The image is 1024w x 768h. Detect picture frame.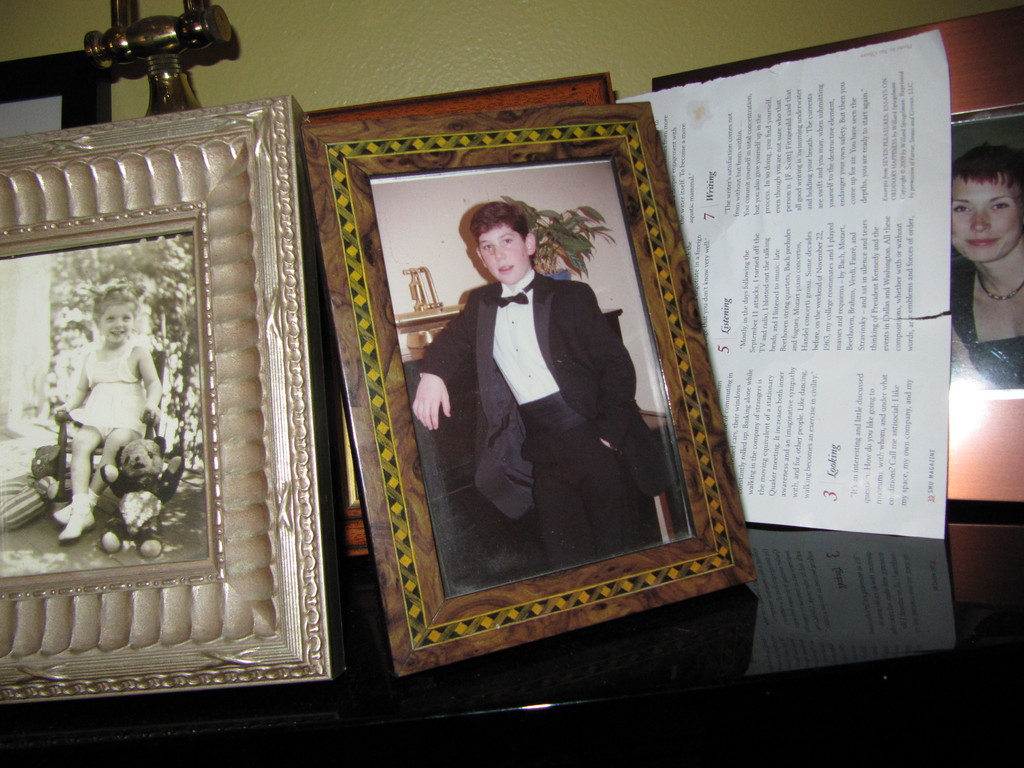
Detection: select_region(652, 3, 1023, 500).
